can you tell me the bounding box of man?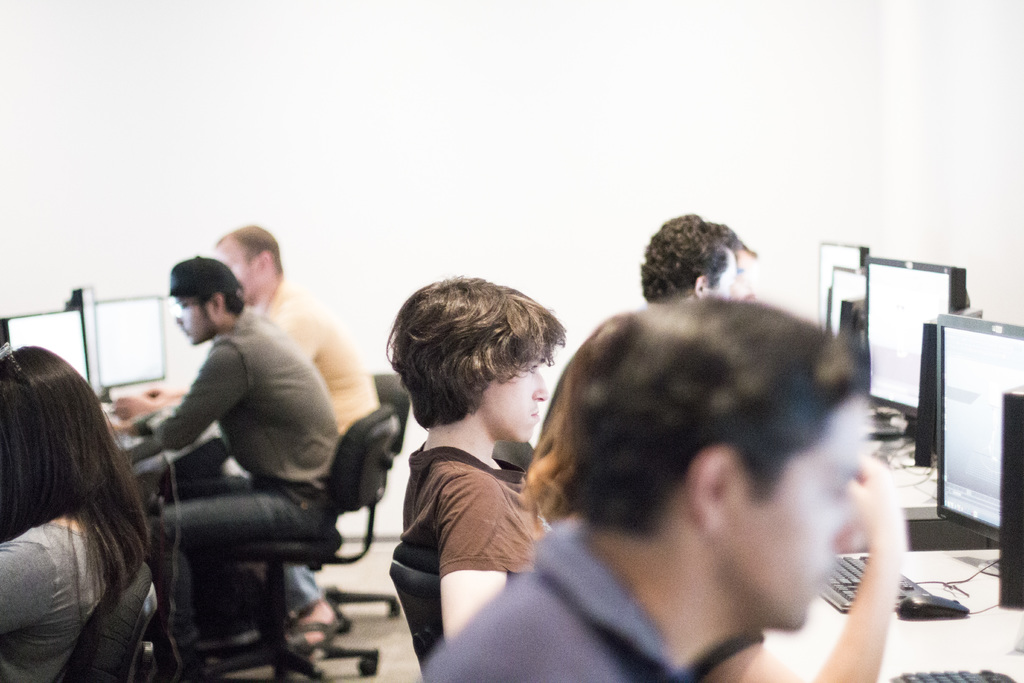
[387,276,566,641].
